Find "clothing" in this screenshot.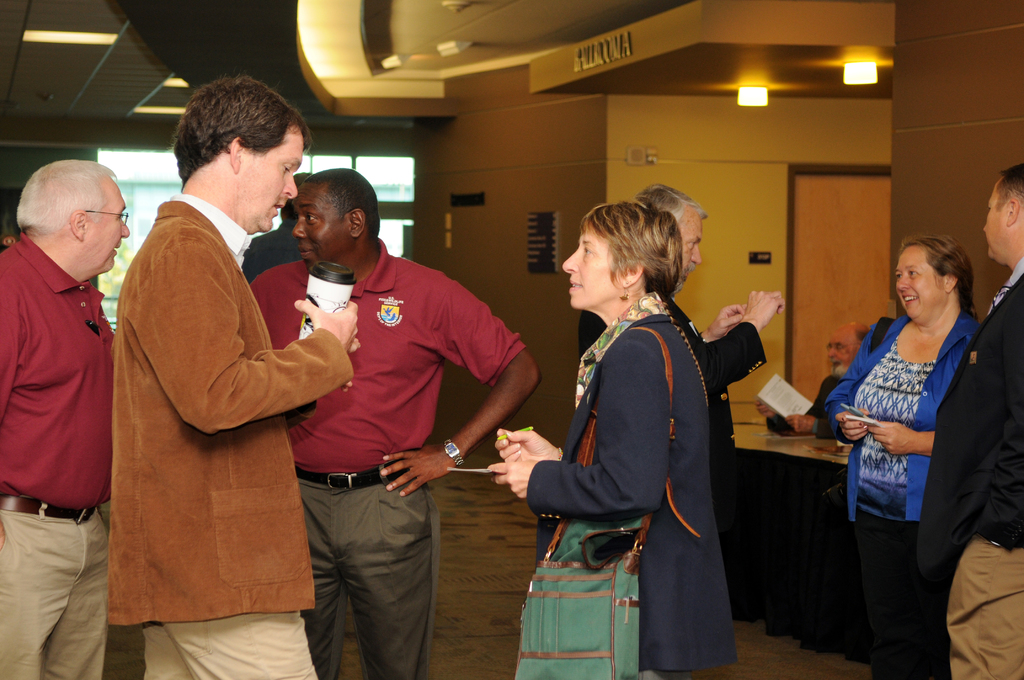
The bounding box for "clothing" is 512, 313, 742, 679.
